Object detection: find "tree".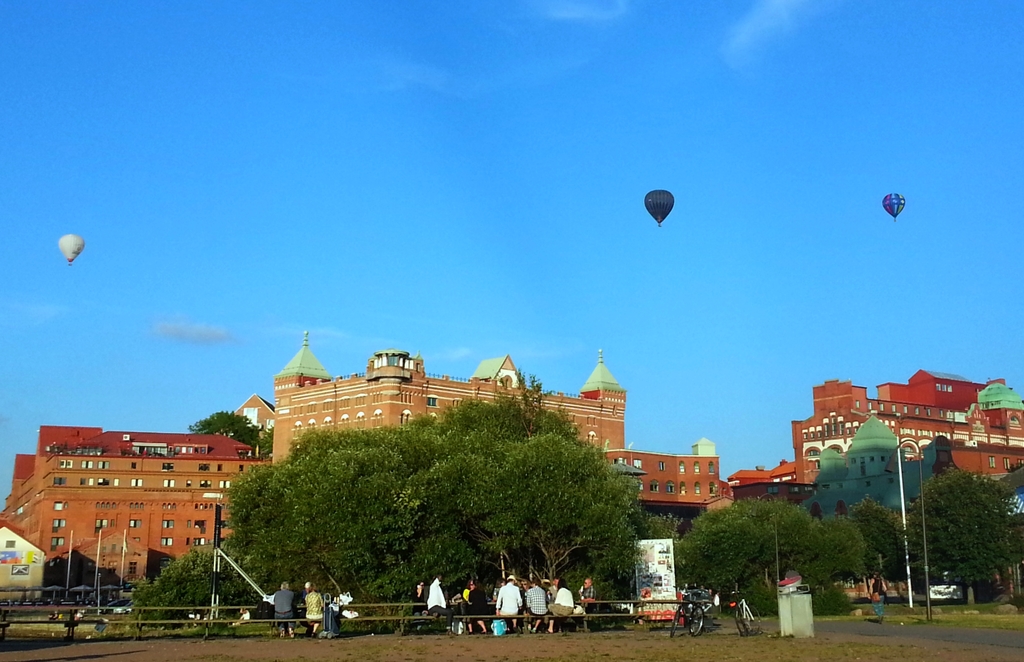
[left=431, top=430, right=610, bottom=580].
